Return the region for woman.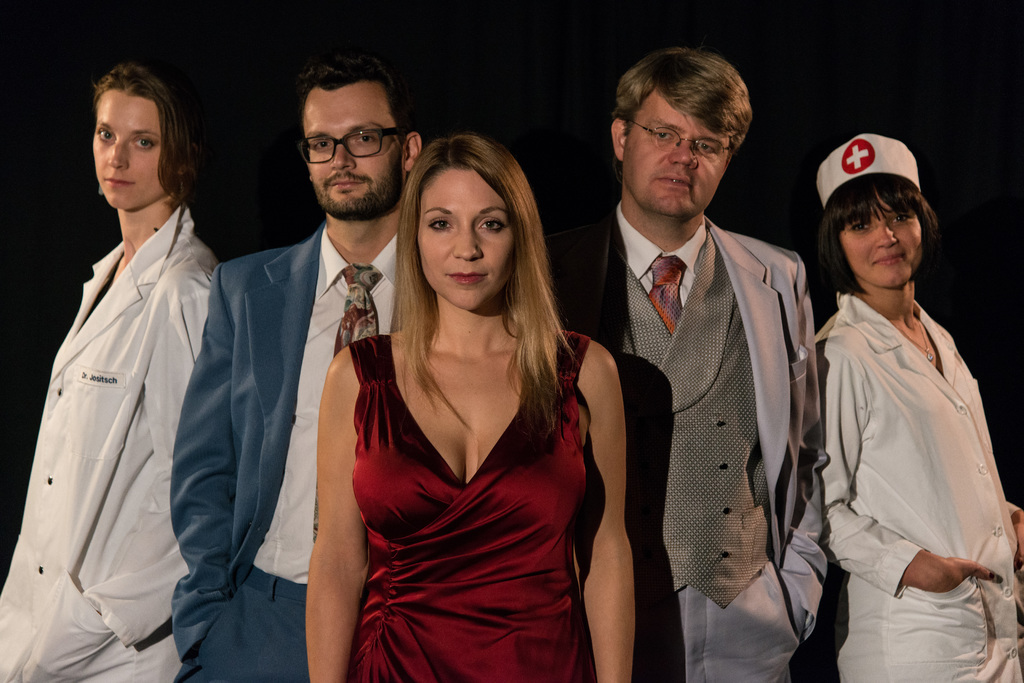
detection(312, 108, 614, 679).
